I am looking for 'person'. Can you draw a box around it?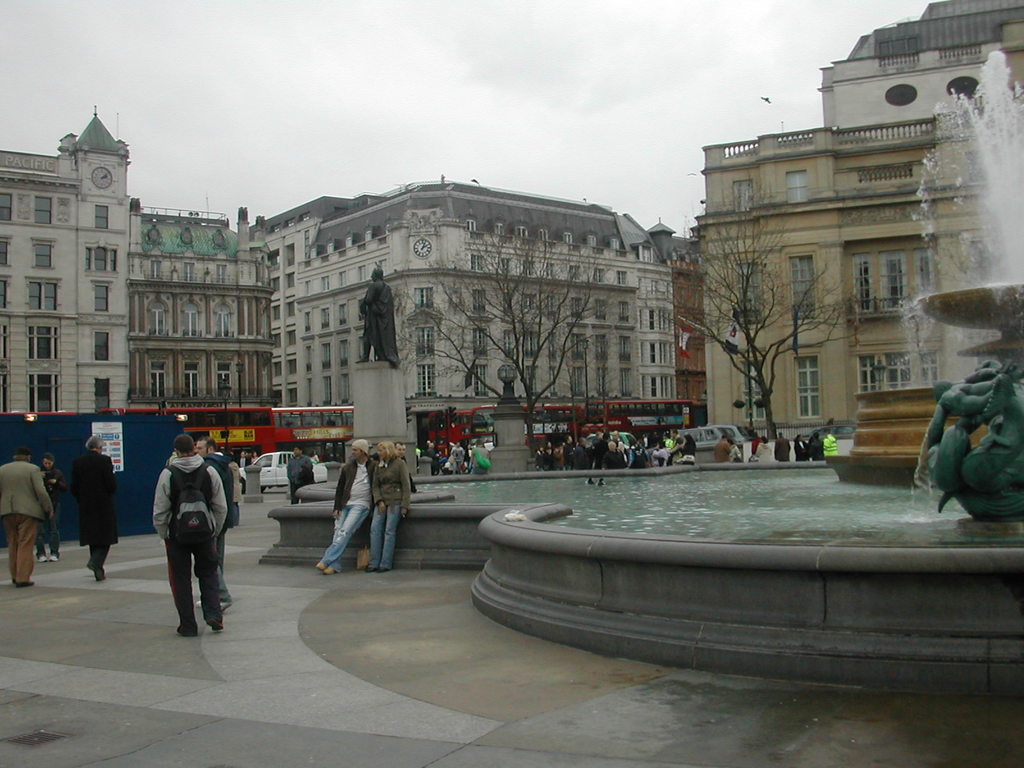
Sure, the bounding box is <region>360, 267, 403, 372</region>.
